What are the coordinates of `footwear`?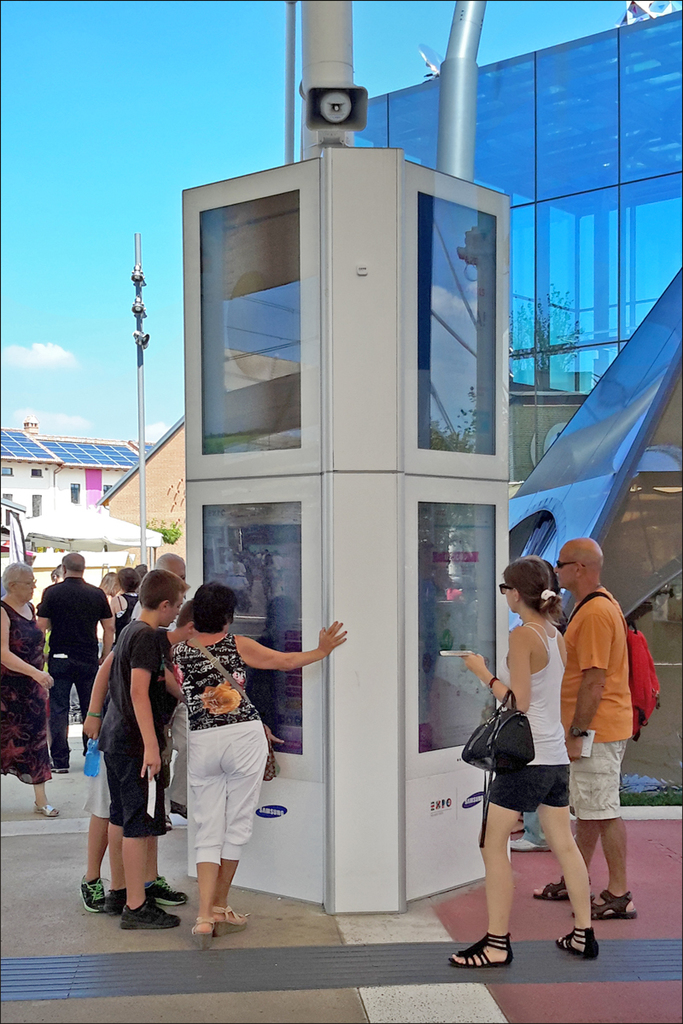
x1=509, y1=834, x2=551, y2=853.
